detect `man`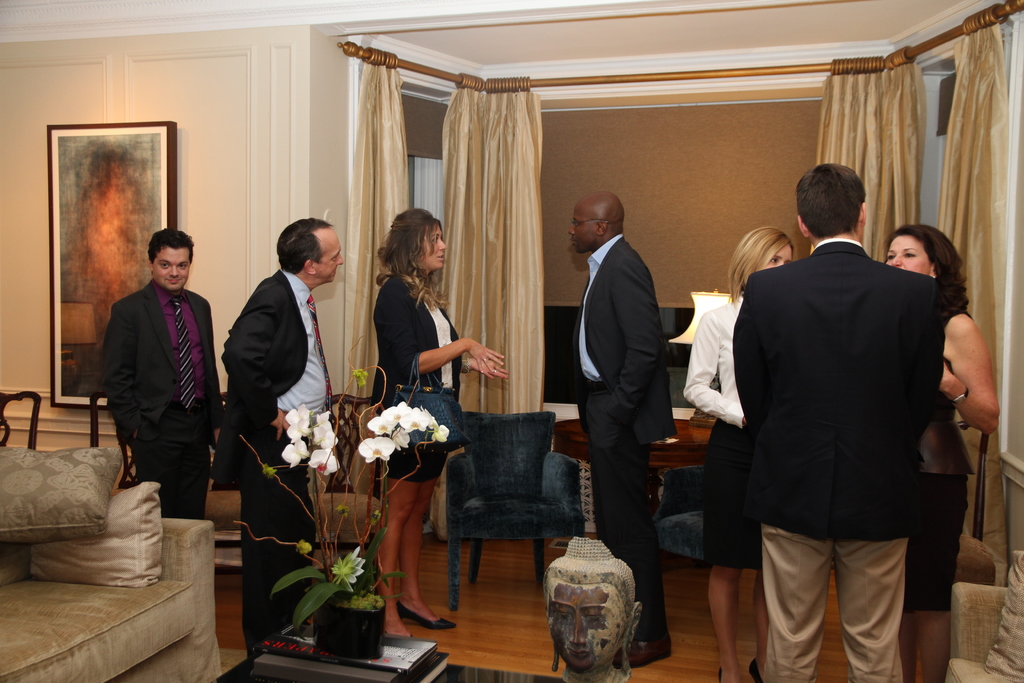
x1=226, y1=218, x2=347, y2=661
